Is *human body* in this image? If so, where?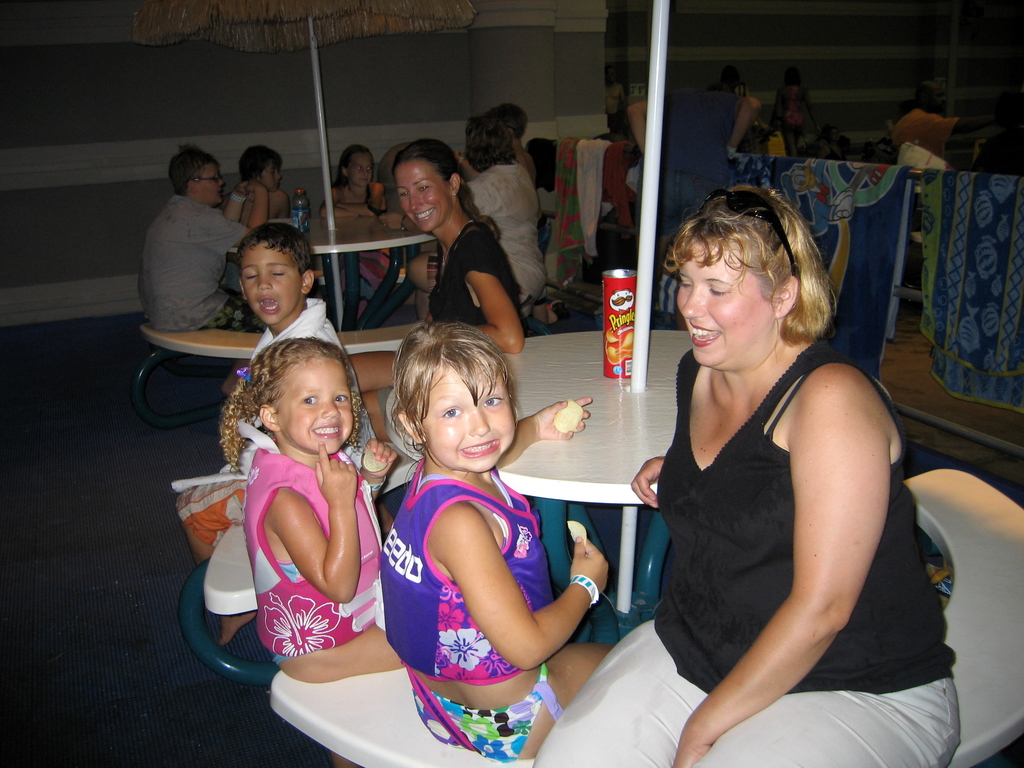
Yes, at bbox=(215, 337, 403, 685).
